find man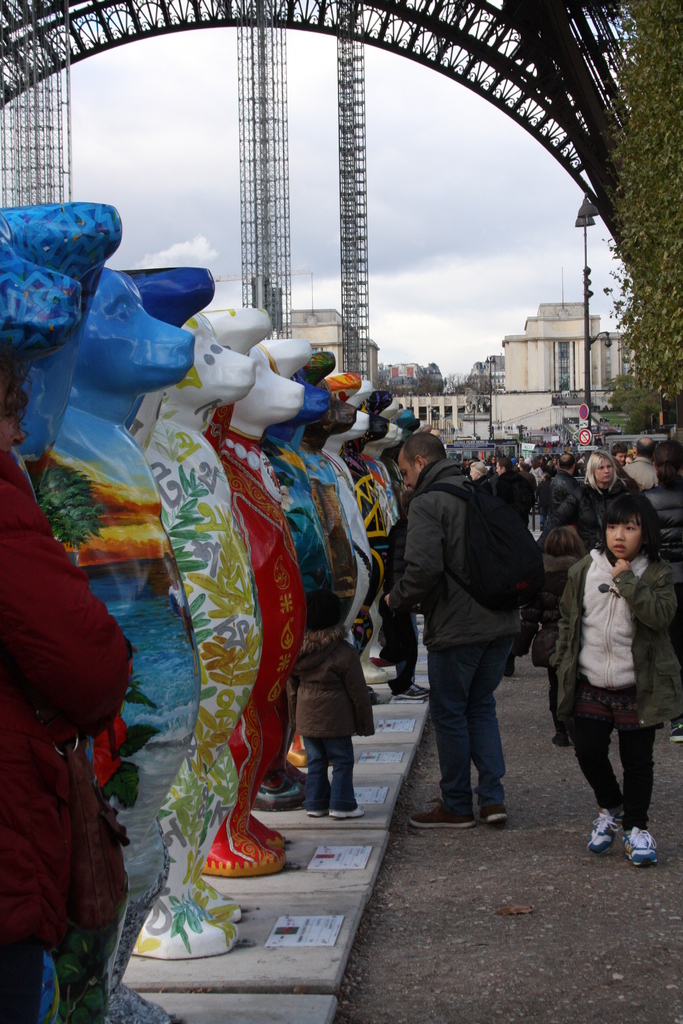
l=396, t=433, r=562, b=839
